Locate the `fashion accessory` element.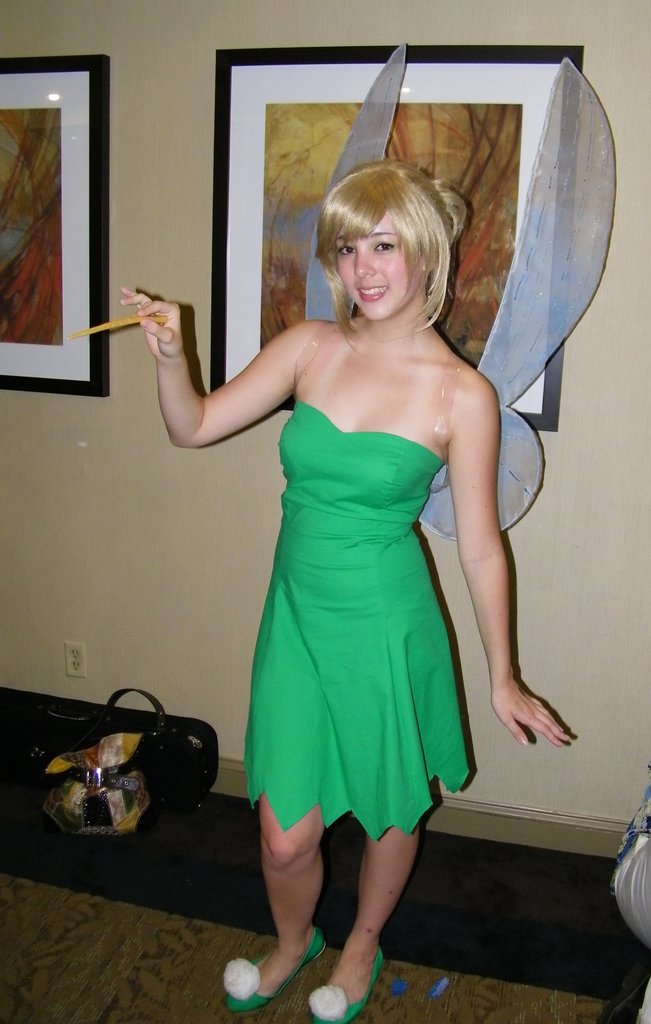
Element bbox: l=40, t=732, r=154, b=841.
